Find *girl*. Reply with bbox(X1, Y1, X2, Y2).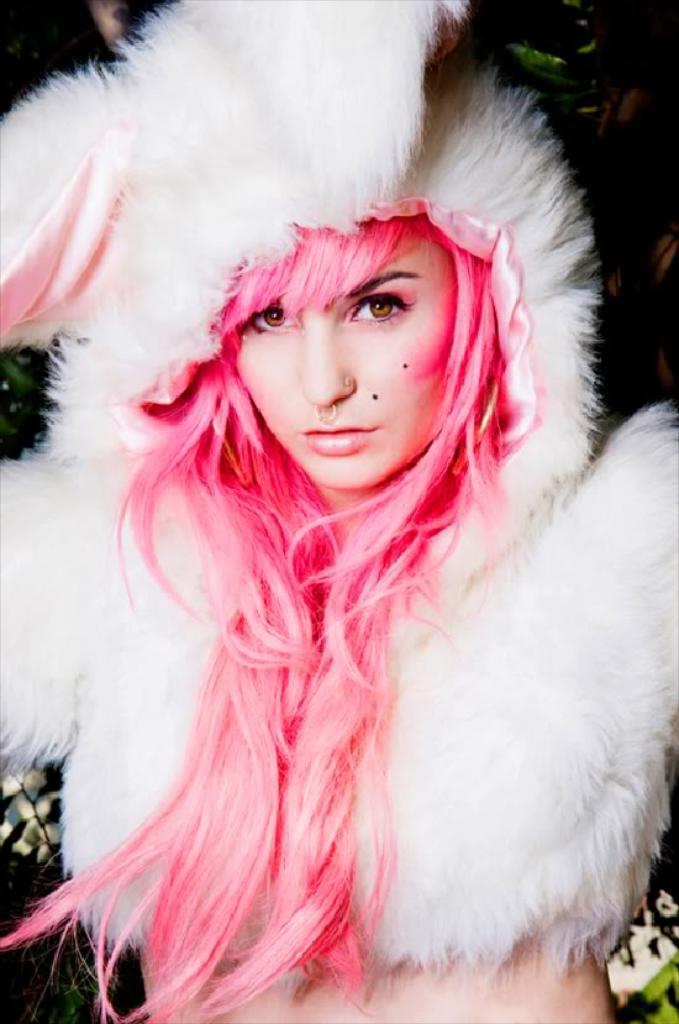
bbox(0, 0, 678, 1023).
